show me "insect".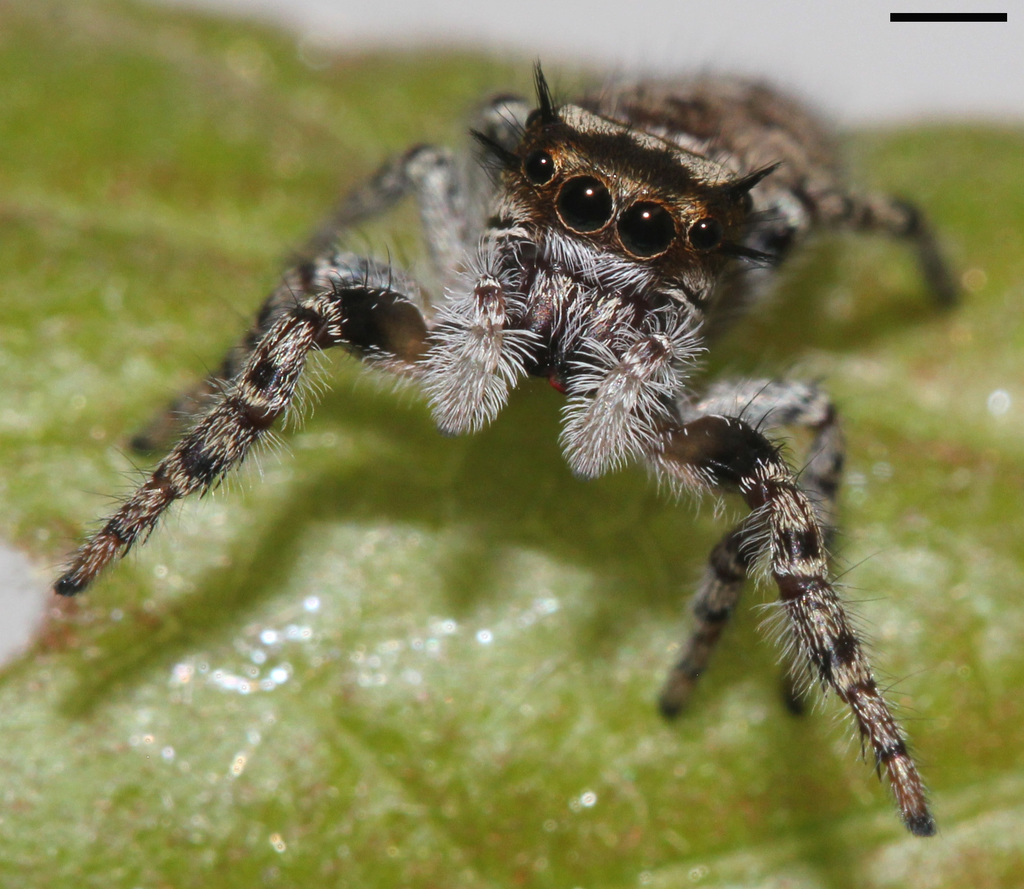
"insect" is here: bbox=[41, 50, 983, 851].
